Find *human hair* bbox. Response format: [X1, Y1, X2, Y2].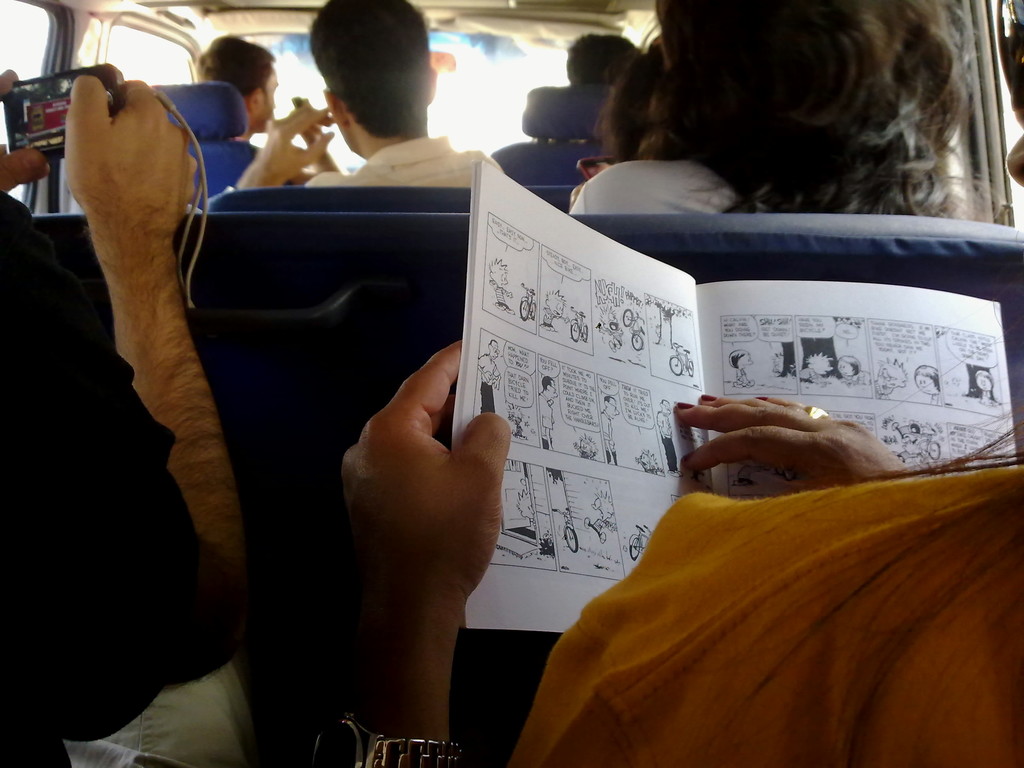
[564, 29, 636, 84].
